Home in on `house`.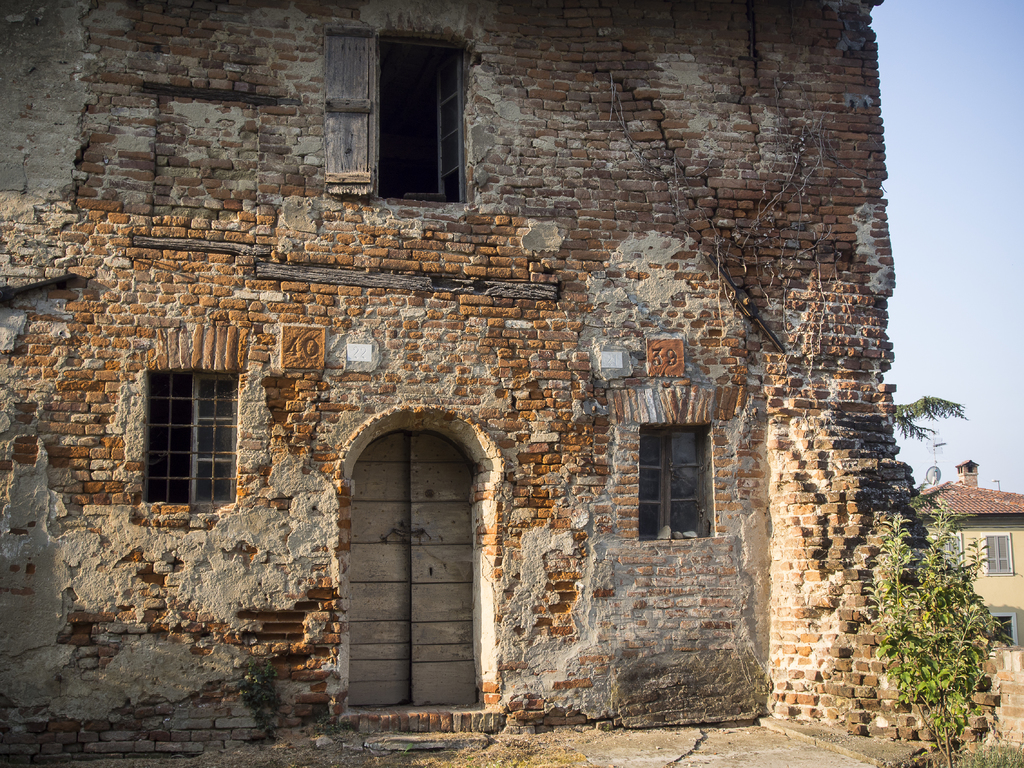
Homed in at locate(908, 457, 1023, 646).
